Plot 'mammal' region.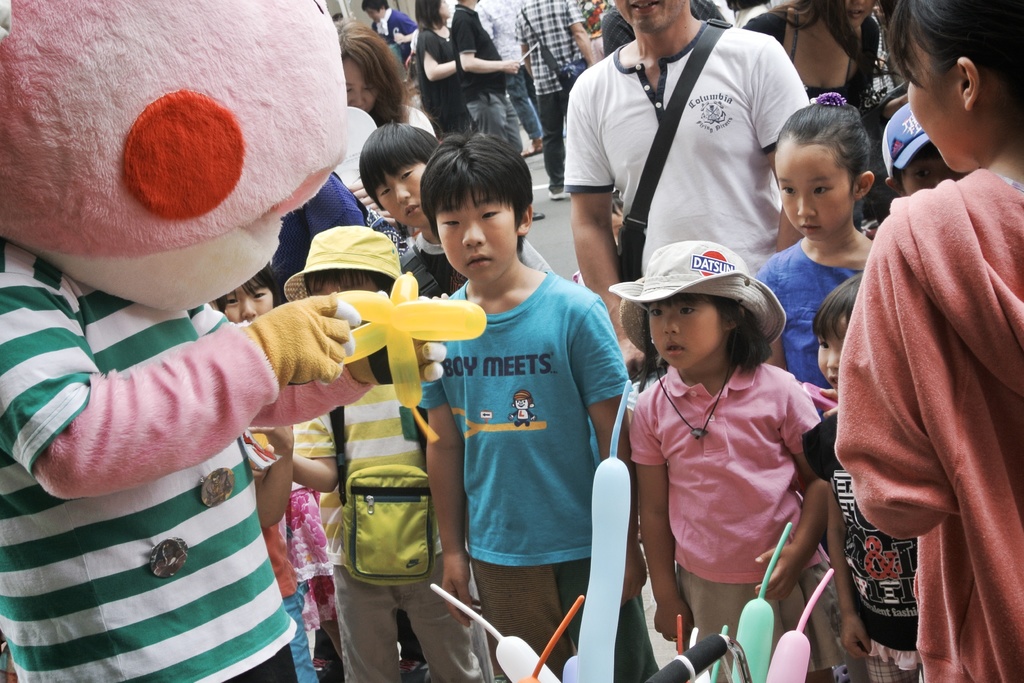
Plotted at {"x1": 831, "y1": 0, "x2": 1023, "y2": 682}.
